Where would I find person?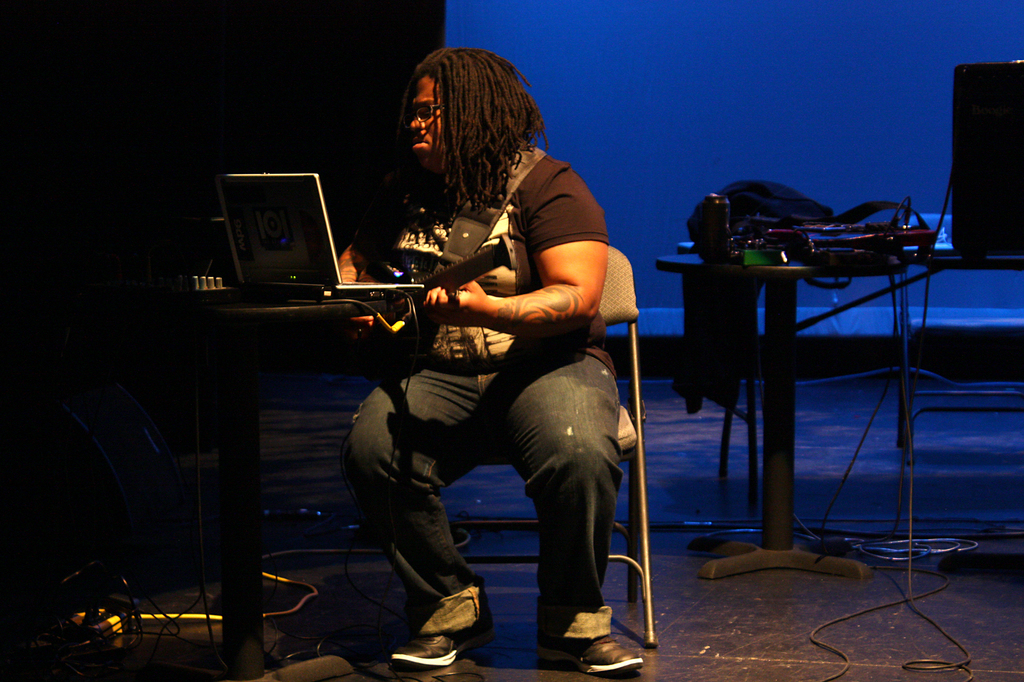
At <region>339, 47, 645, 676</region>.
